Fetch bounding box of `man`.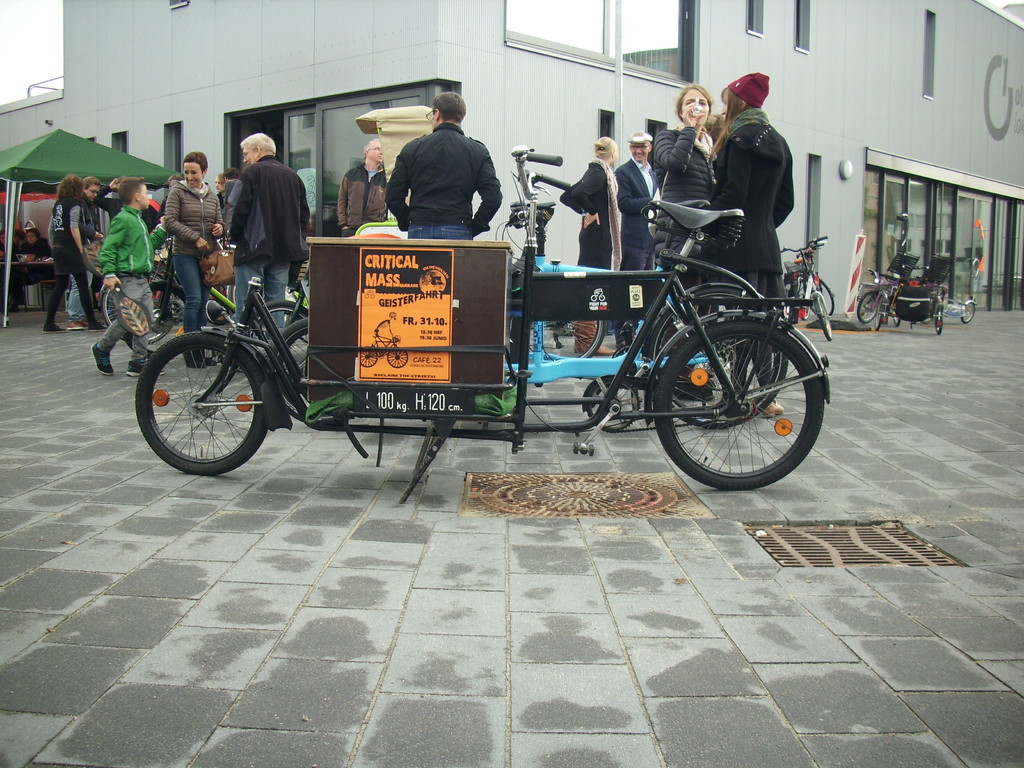
Bbox: x1=218, y1=176, x2=226, y2=212.
